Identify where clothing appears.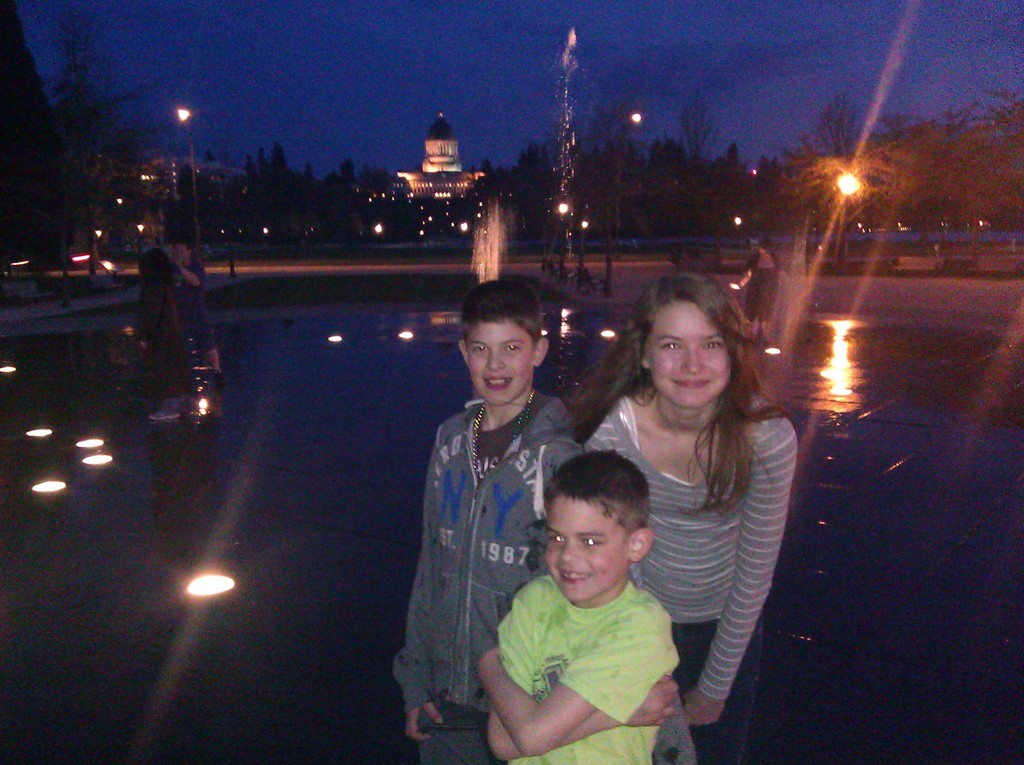
Appears at 395, 386, 588, 764.
